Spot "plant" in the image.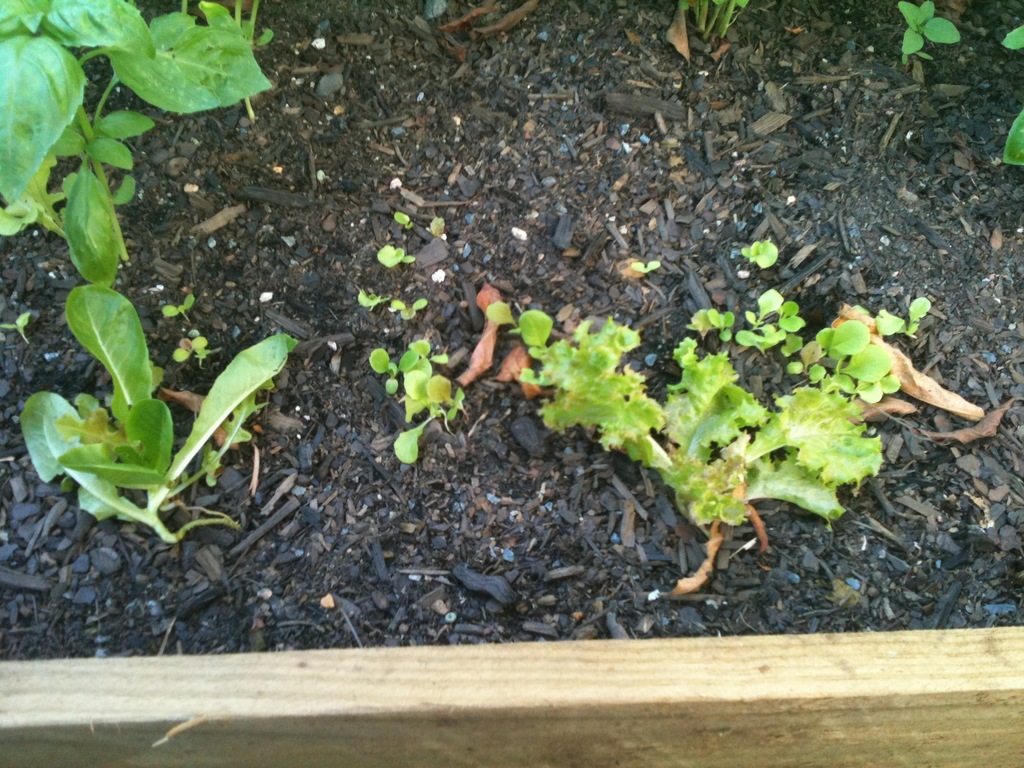
"plant" found at {"left": 159, "top": 291, "right": 195, "bottom": 320}.
